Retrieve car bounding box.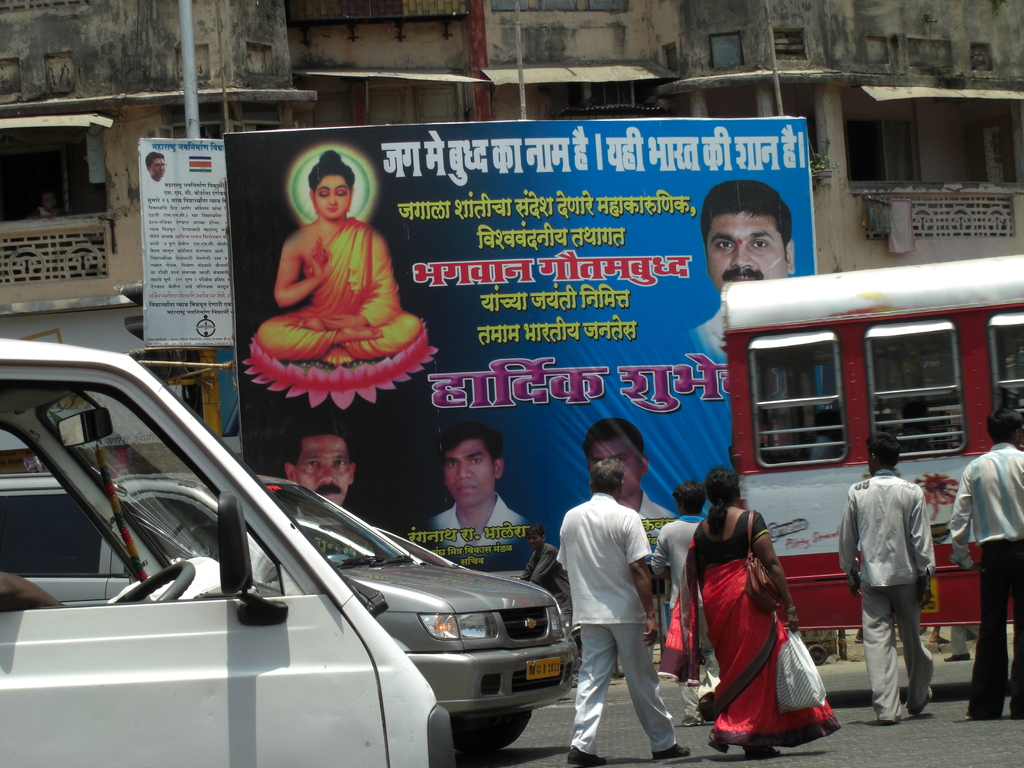
Bounding box: (x1=198, y1=477, x2=606, y2=756).
